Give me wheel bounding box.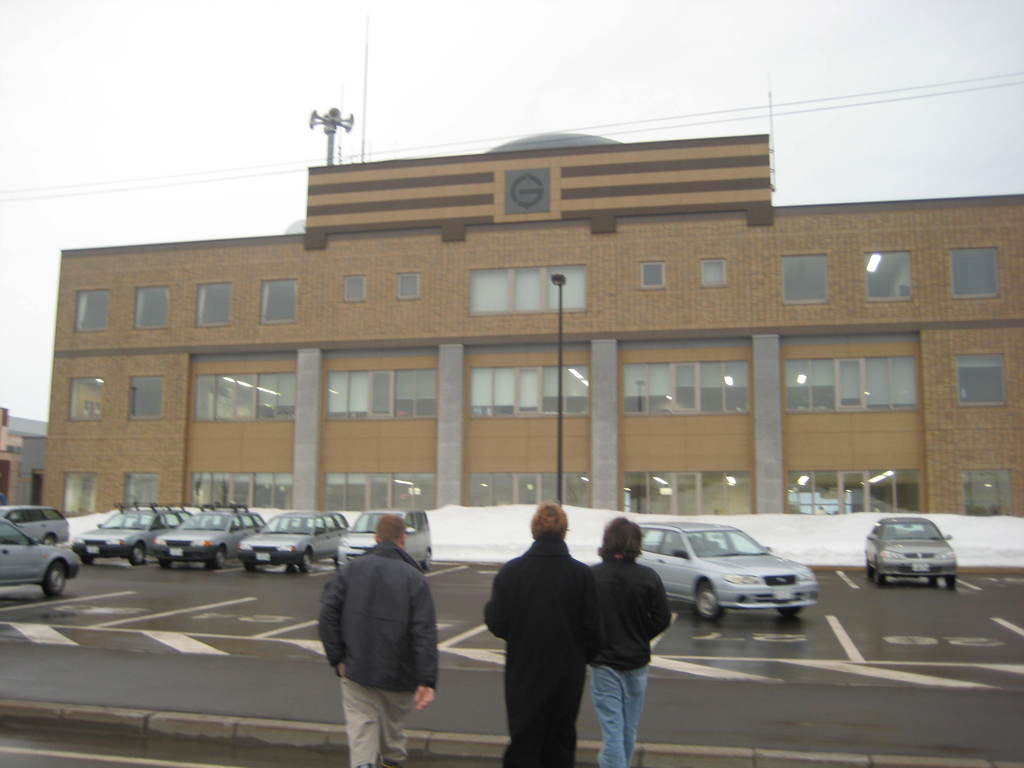
300, 549, 311, 573.
